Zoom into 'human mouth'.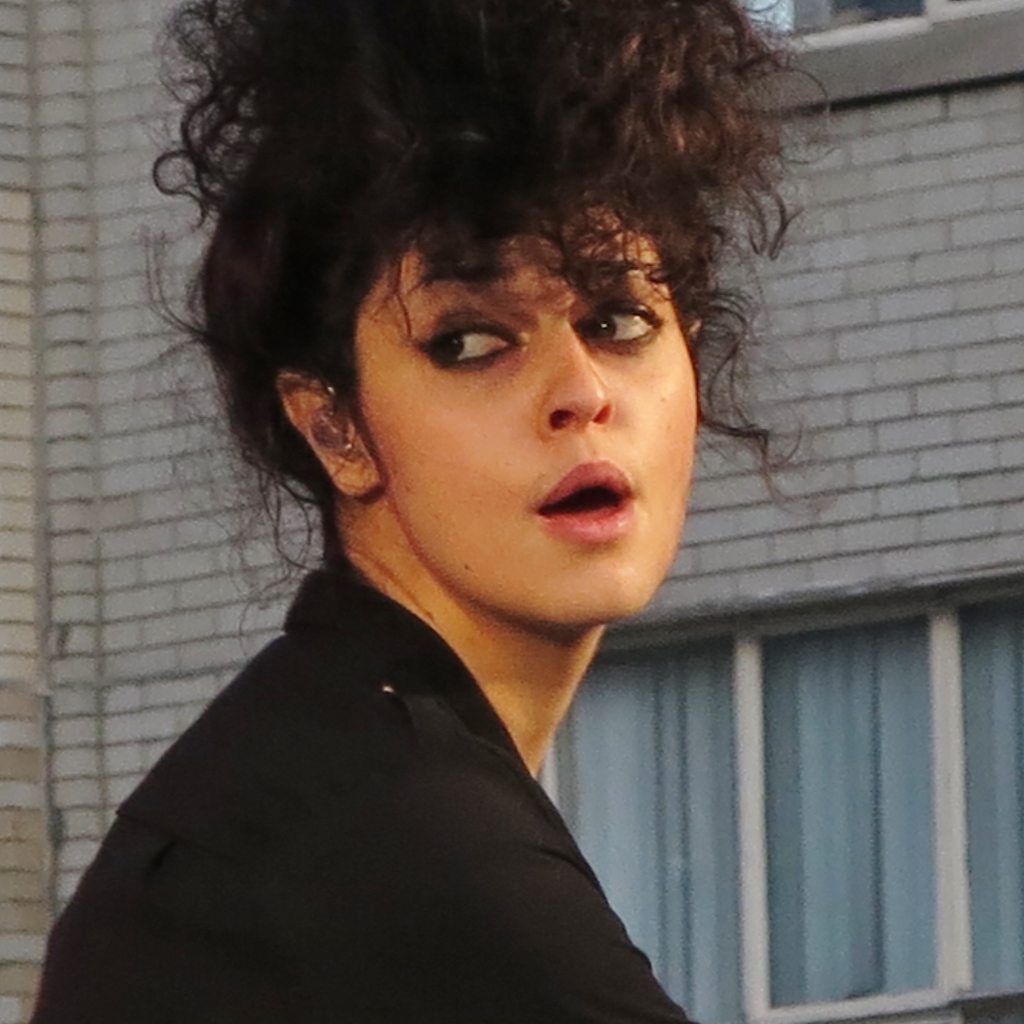
Zoom target: rect(527, 450, 644, 554).
